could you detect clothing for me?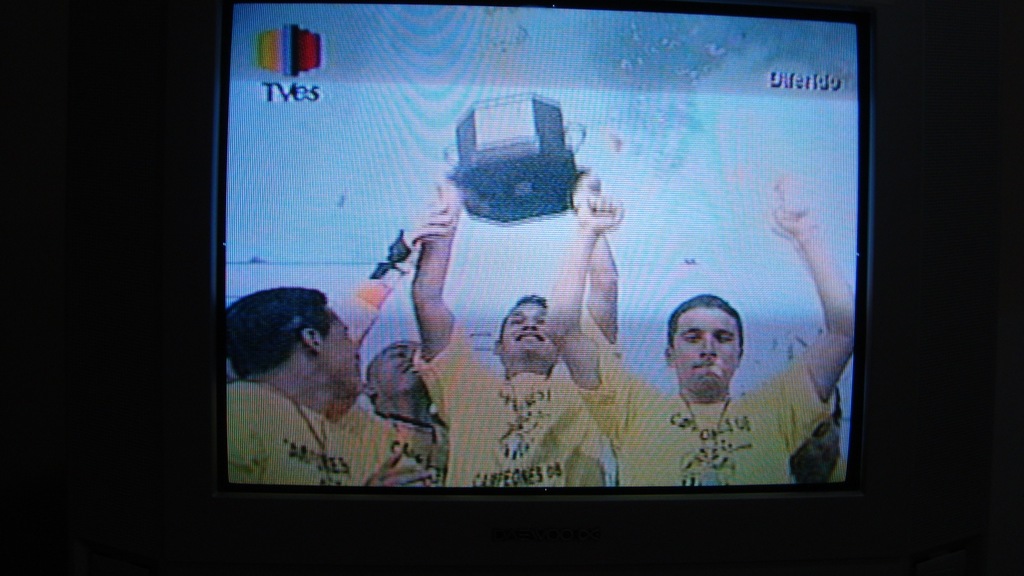
Detection result: bbox=(371, 403, 452, 493).
